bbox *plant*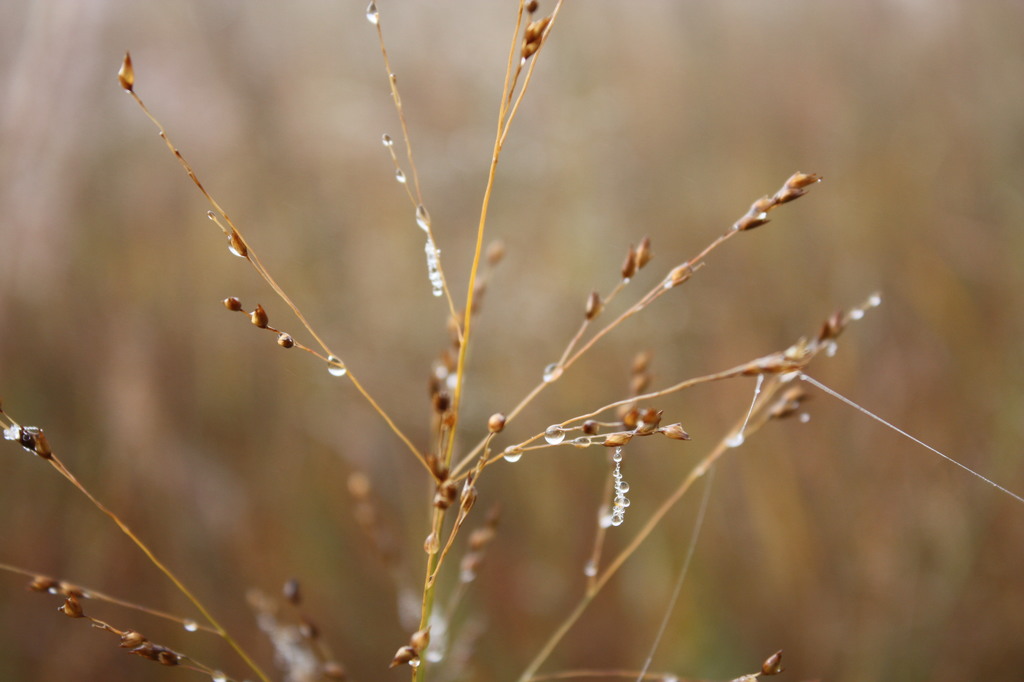
[x1=1, y1=0, x2=890, y2=681]
